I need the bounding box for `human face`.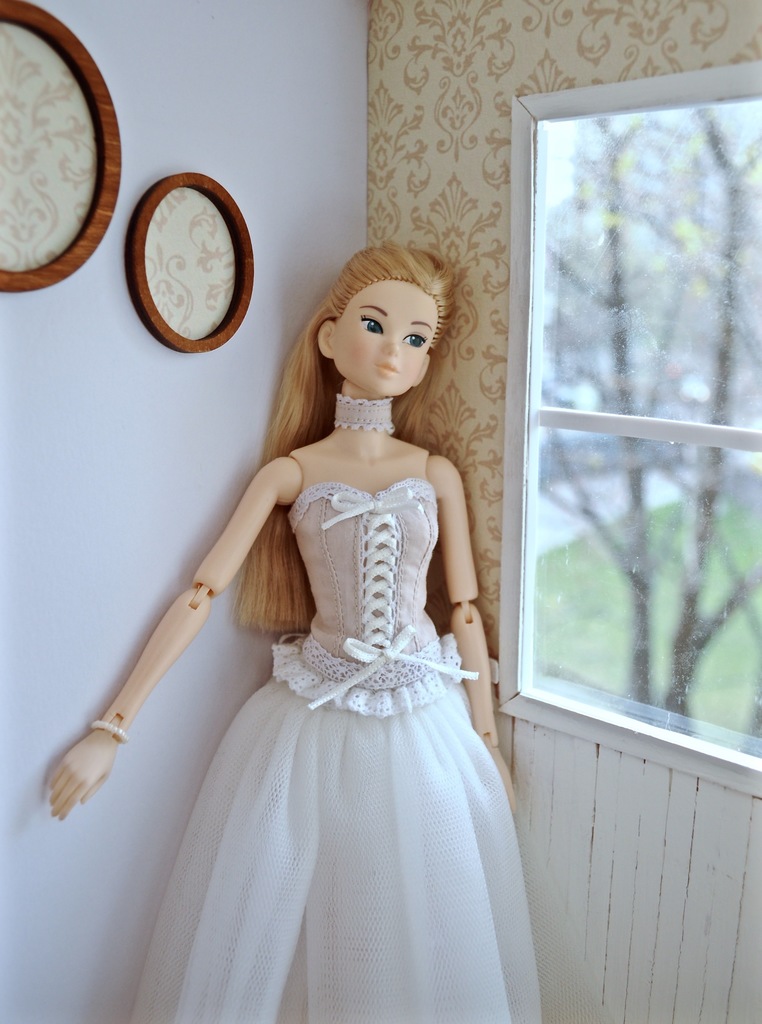
Here it is: 333:280:438:394.
